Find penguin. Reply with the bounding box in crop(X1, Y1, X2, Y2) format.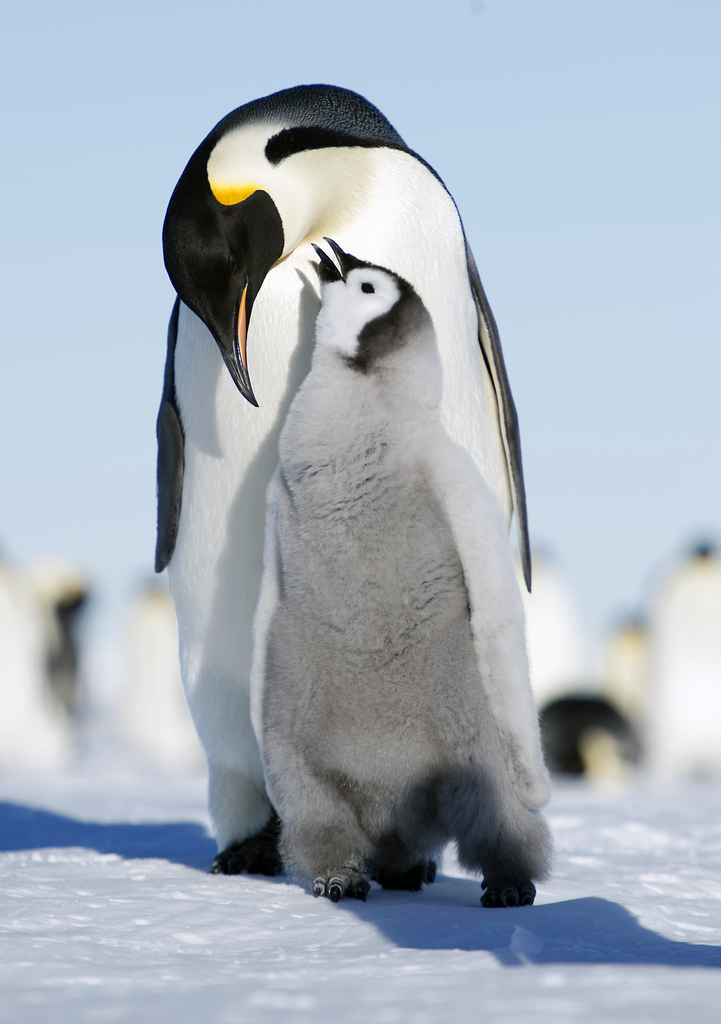
crop(252, 230, 558, 915).
